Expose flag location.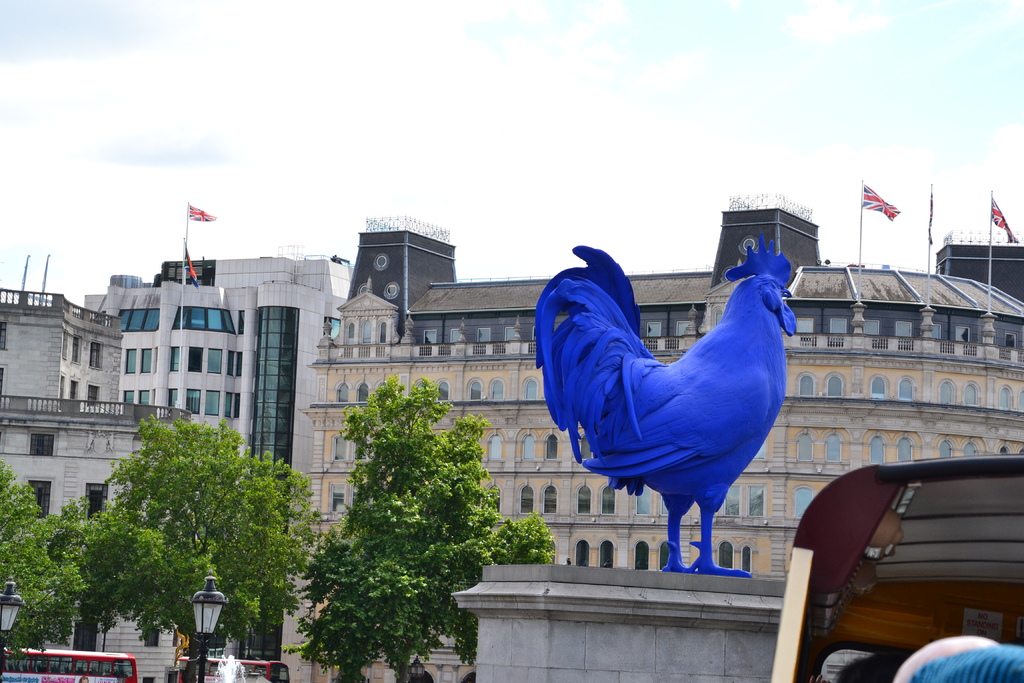
Exposed at (left=979, top=194, right=1018, bottom=242).
